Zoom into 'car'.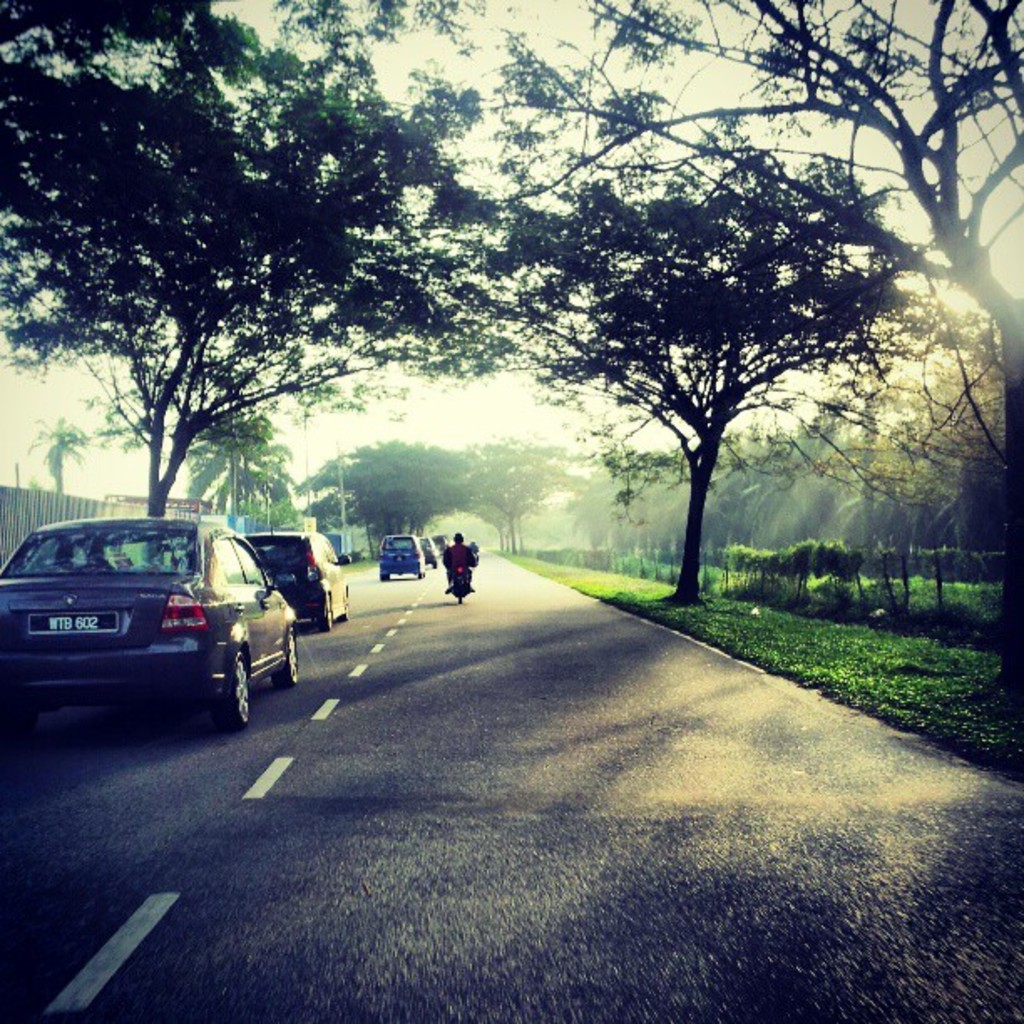
Zoom target: 418:539:438:567.
